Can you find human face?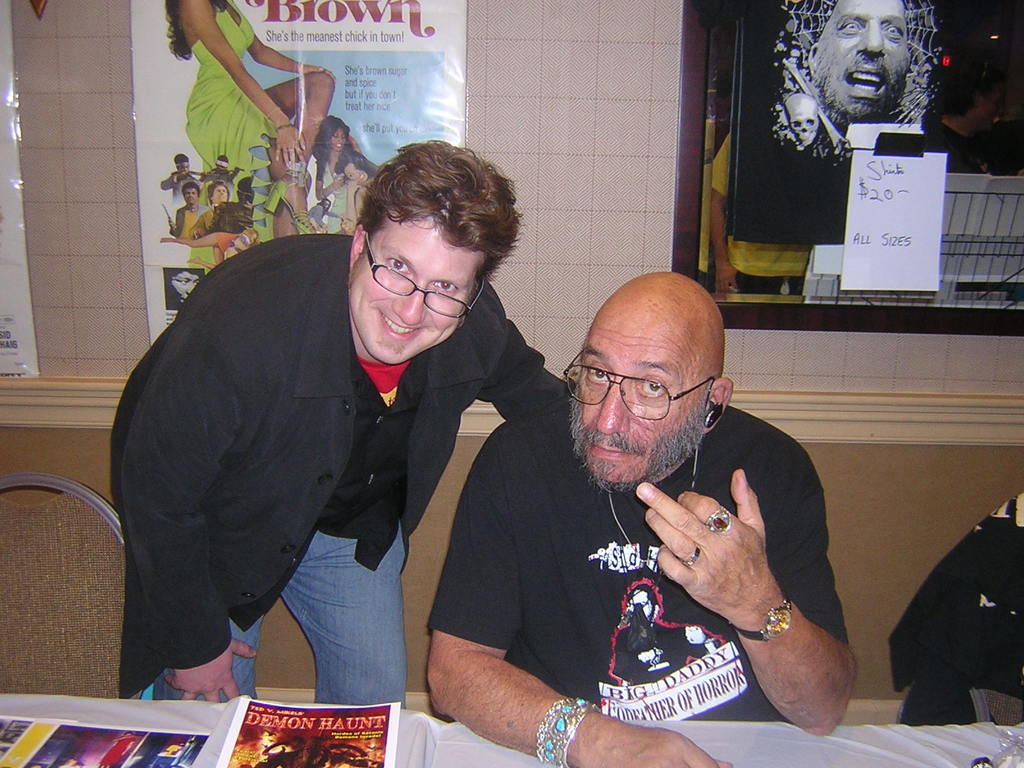
Yes, bounding box: bbox=[329, 129, 345, 150].
